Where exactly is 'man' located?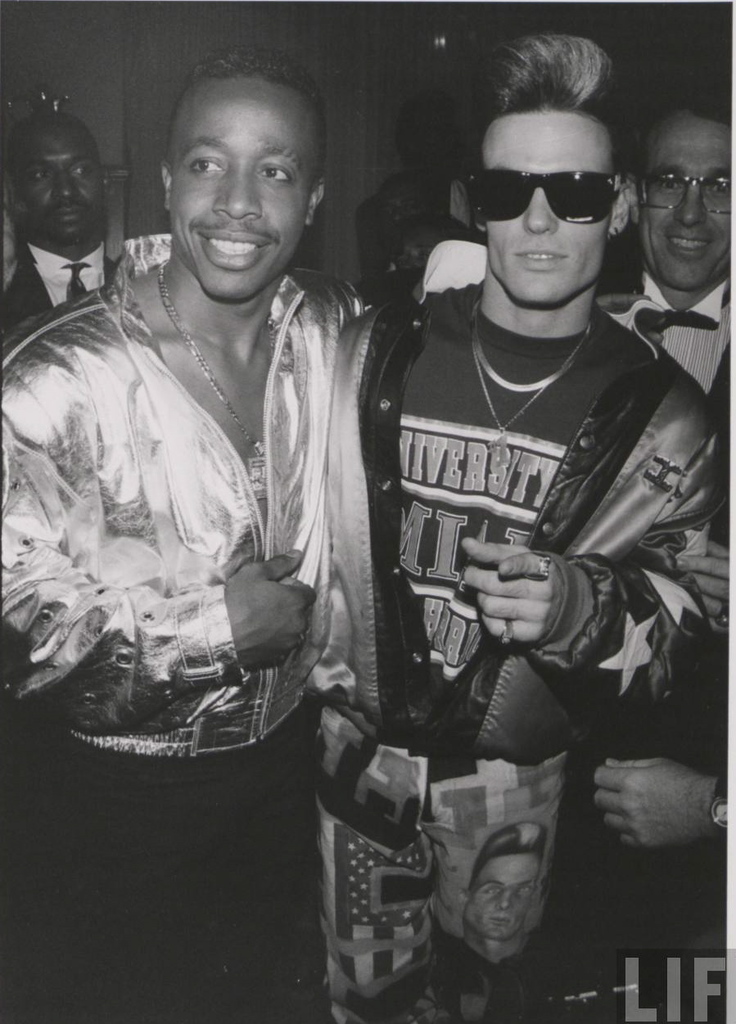
Its bounding box is l=0, t=111, r=115, b=361.
